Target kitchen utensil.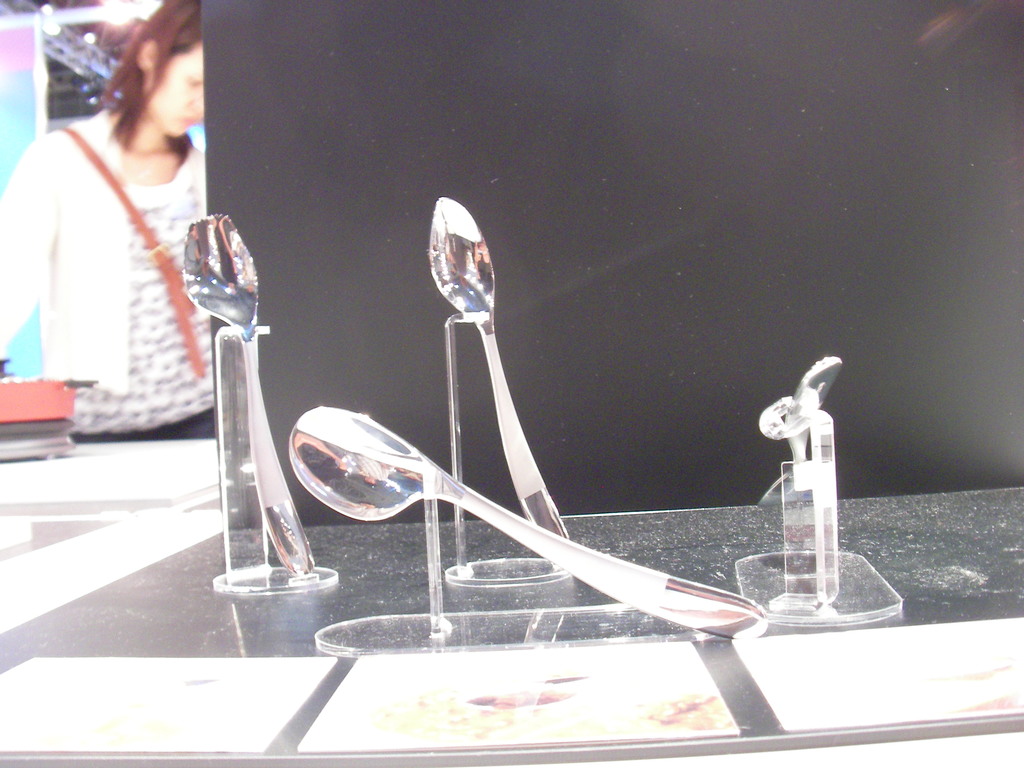
Target region: select_region(184, 211, 317, 575).
